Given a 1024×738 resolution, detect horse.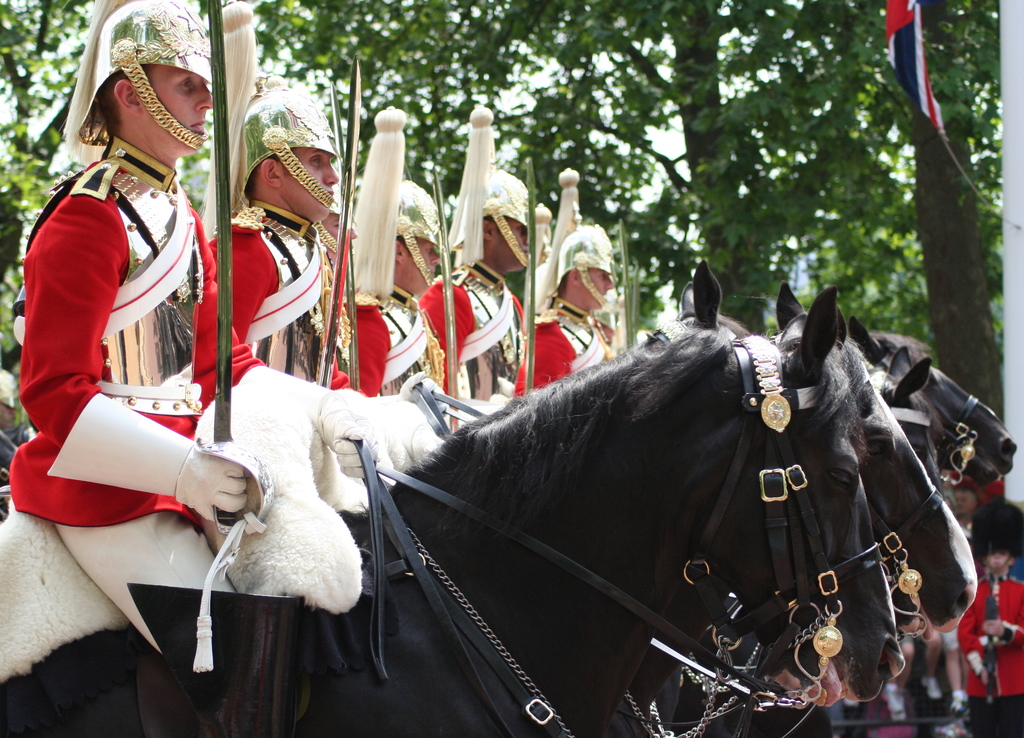
bbox(829, 311, 1016, 506).
